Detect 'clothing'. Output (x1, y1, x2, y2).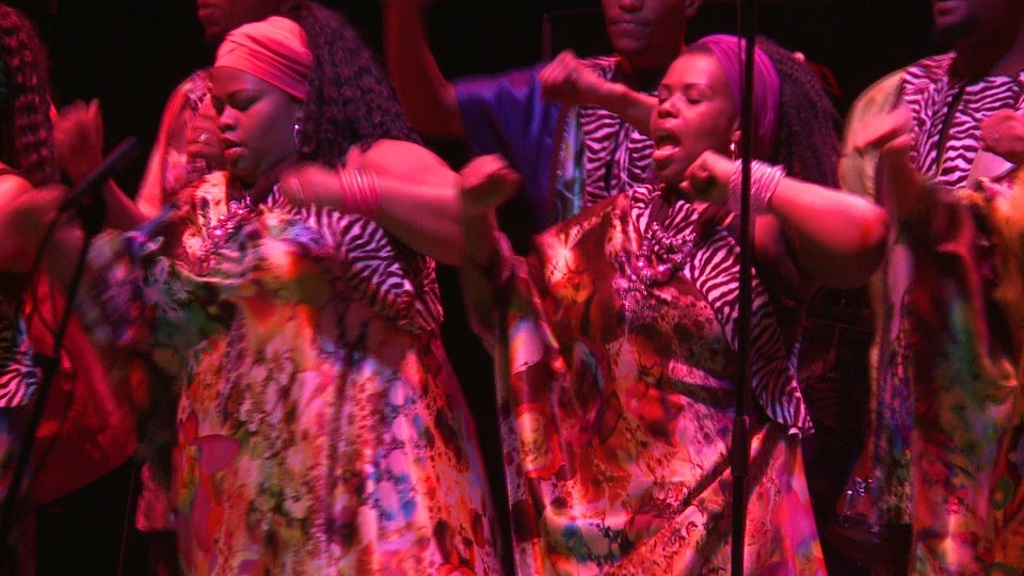
(17, 259, 137, 489).
